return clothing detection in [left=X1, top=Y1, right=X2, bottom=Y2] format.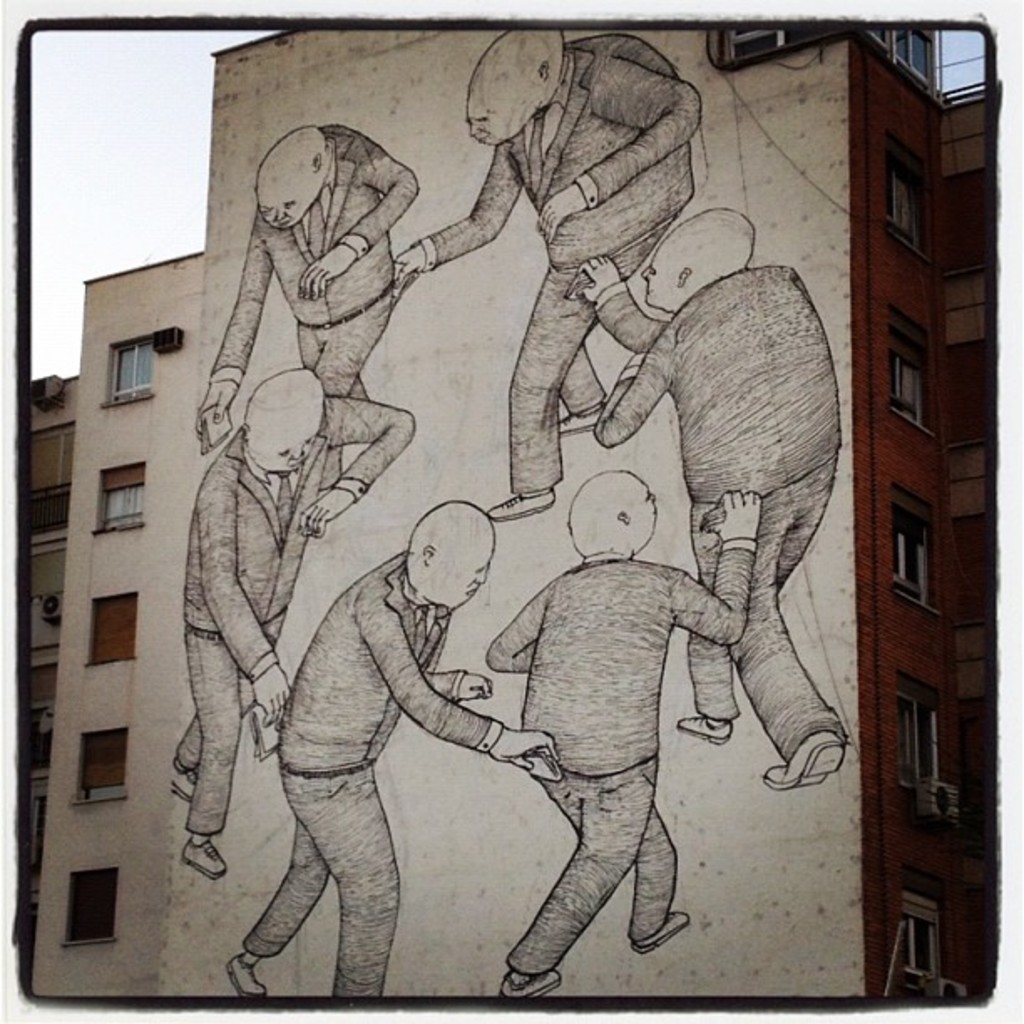
[left=197, top=124, right=422, bottom=500].
